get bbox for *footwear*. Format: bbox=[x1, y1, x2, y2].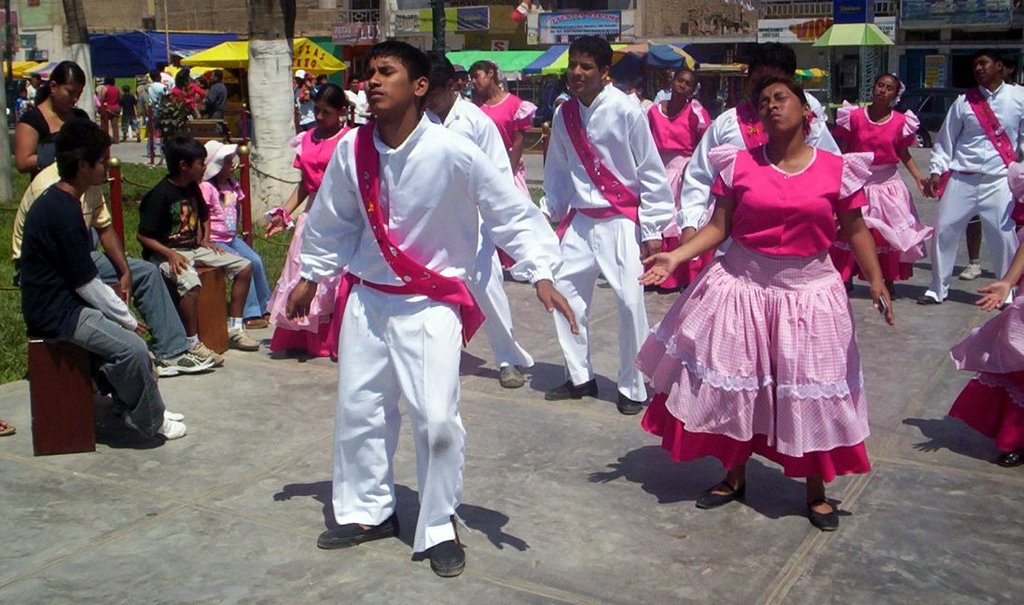
bbox=[162, 407, 187, 421].
